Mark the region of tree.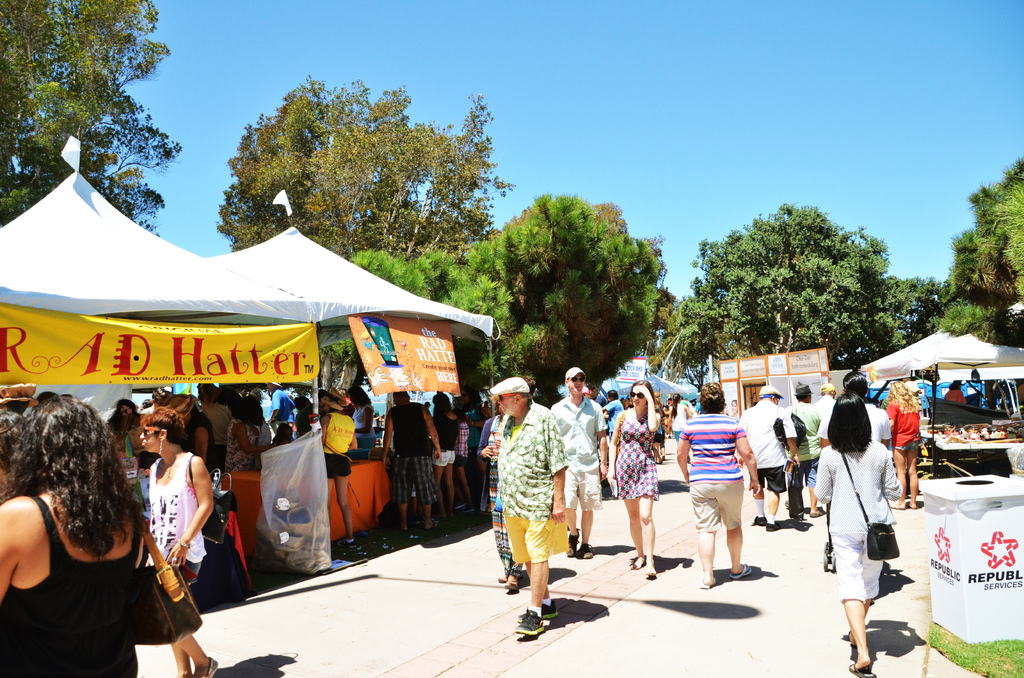
Region: detection(222, 61, 520, 257).
